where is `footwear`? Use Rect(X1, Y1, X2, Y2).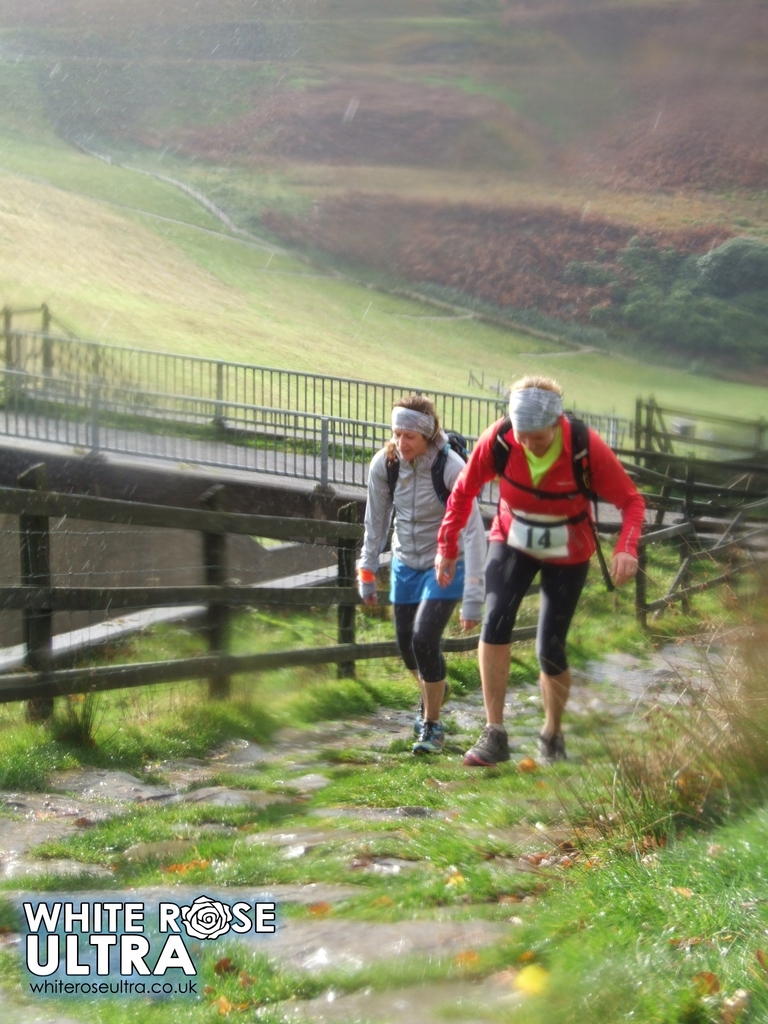
Rect(534, 719, 576, 767).
